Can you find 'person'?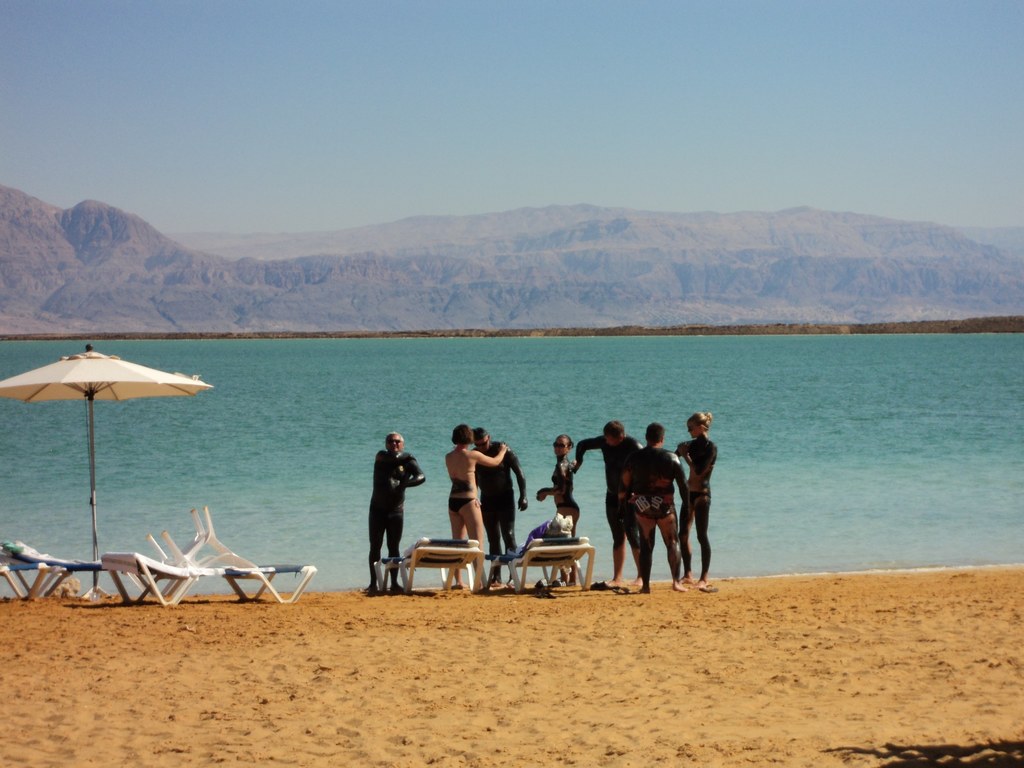
Yes, bounding box: (x1=675, y1=416, x2=717, y2=580).
